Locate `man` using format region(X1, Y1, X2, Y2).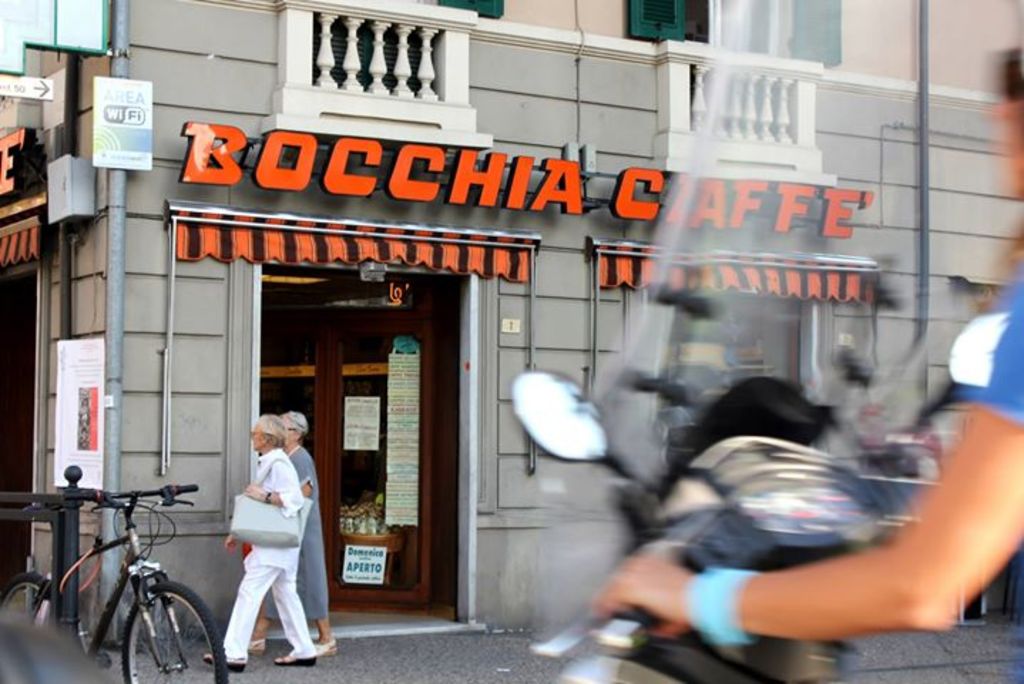
region(214, 390, 316, 680).
